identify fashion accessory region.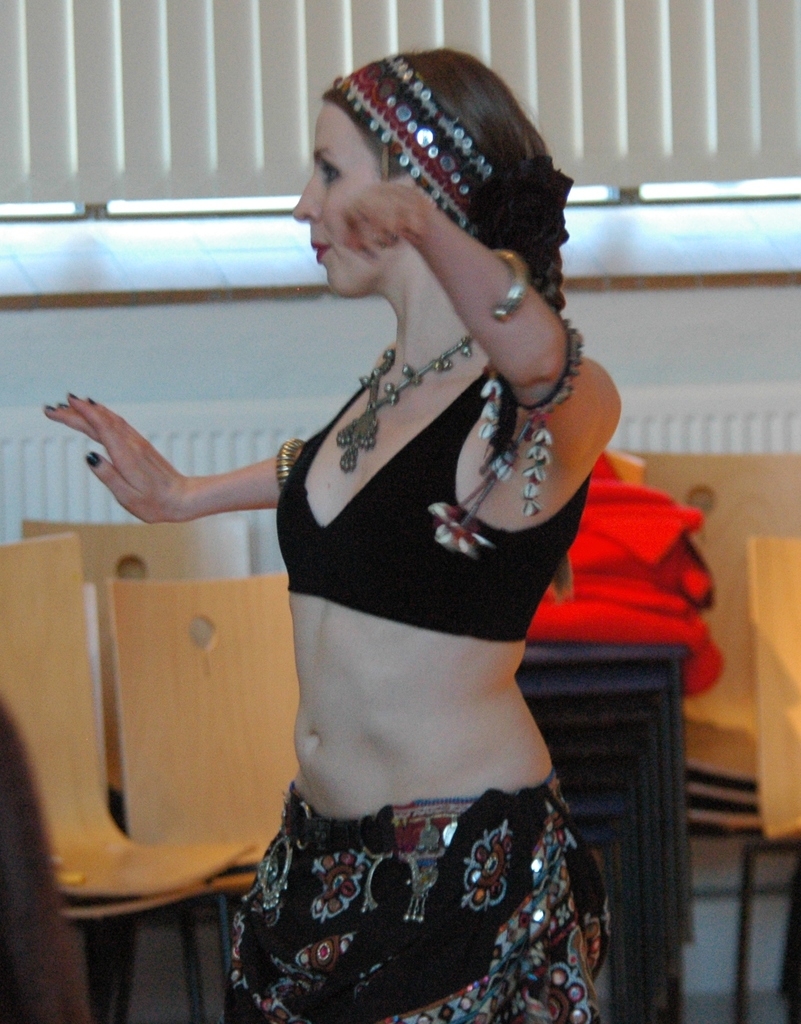
Region: Rect(425, 314, 586, 553).
